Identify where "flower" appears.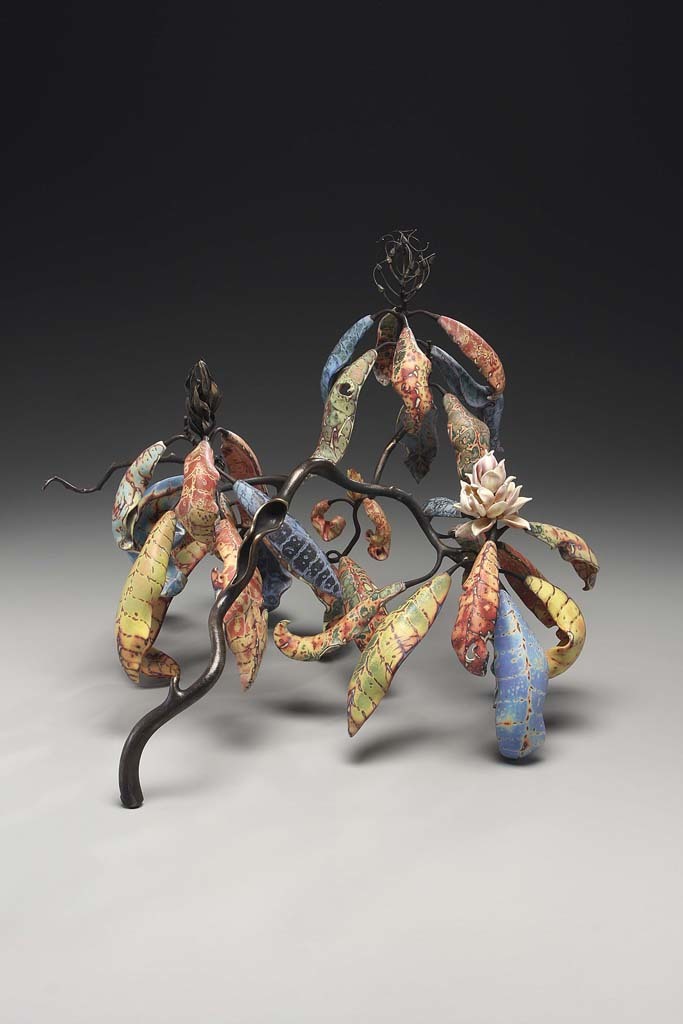
Appears at pyautogui.locateOnScreen(457, 447, 541, 535).
